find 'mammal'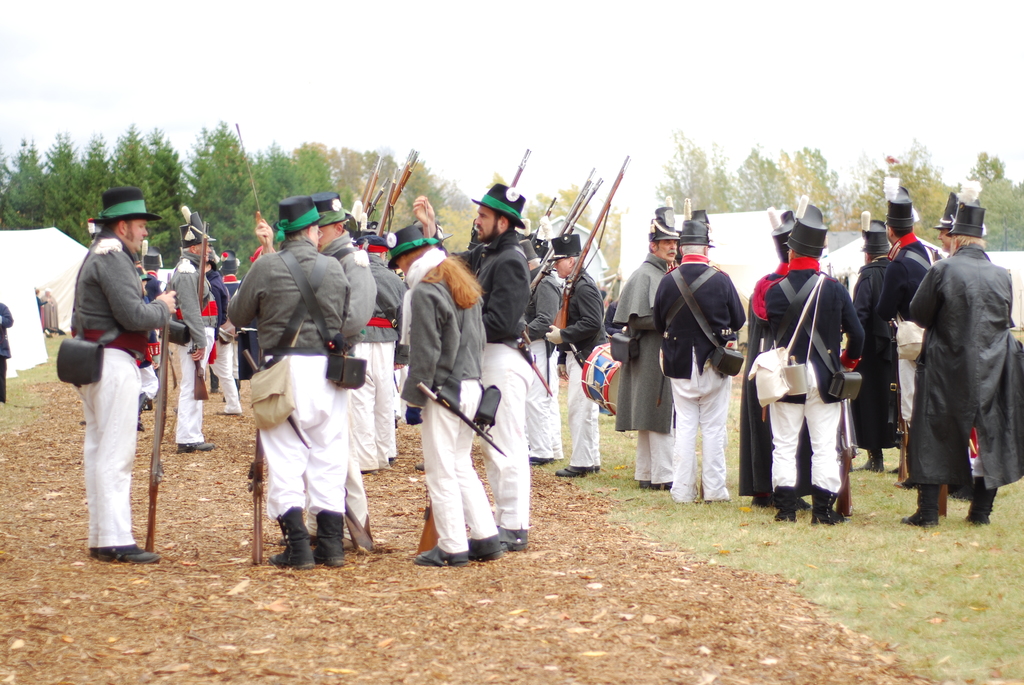
x1=384 y1=220 x2=504 y2=567
